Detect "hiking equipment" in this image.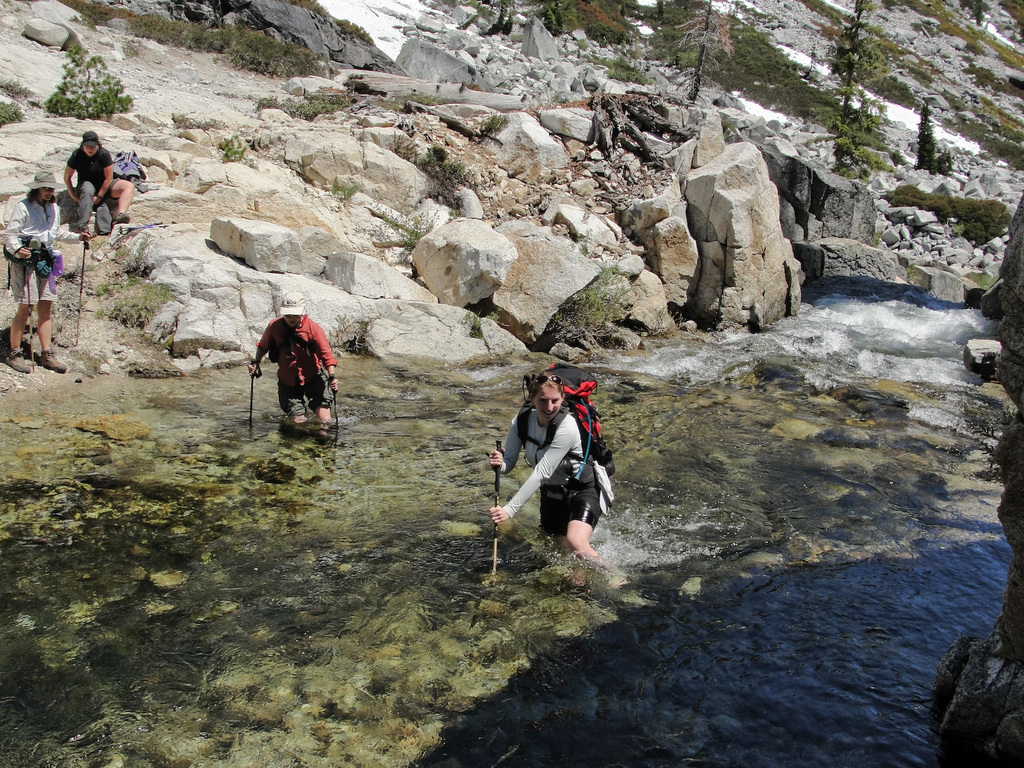
Detection: rect(326, 375, 341, 444).
